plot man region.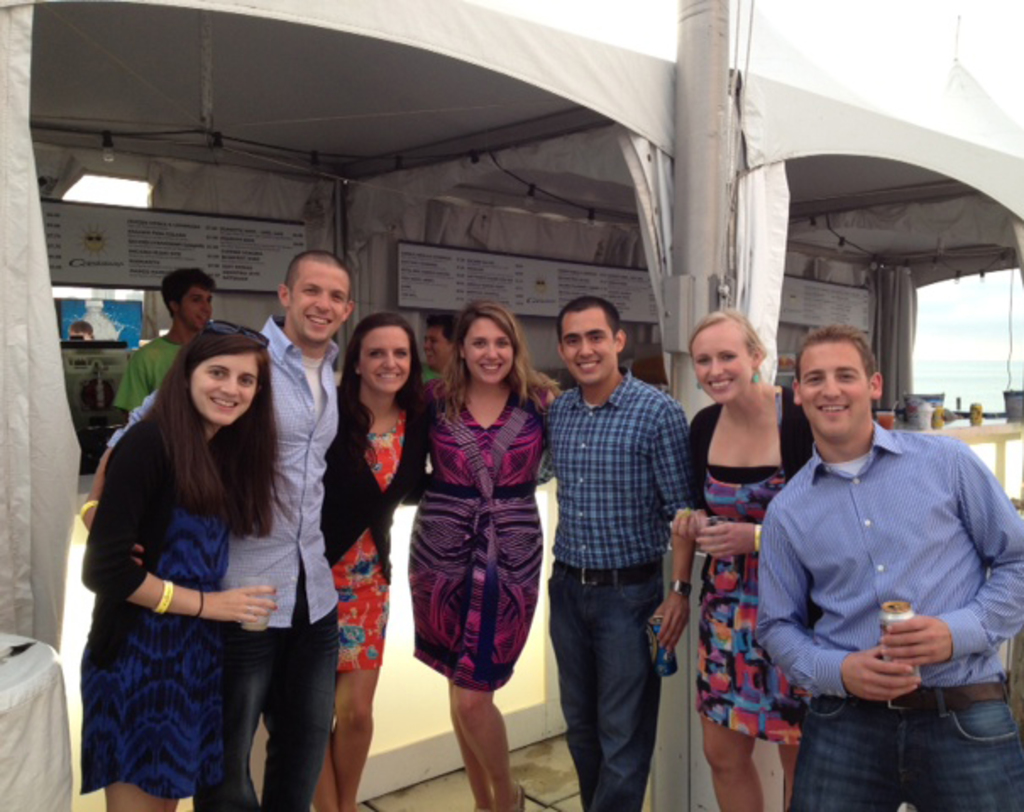
Plotted at pyautogui.locateOnScreen(76, 245, 352, 810).
